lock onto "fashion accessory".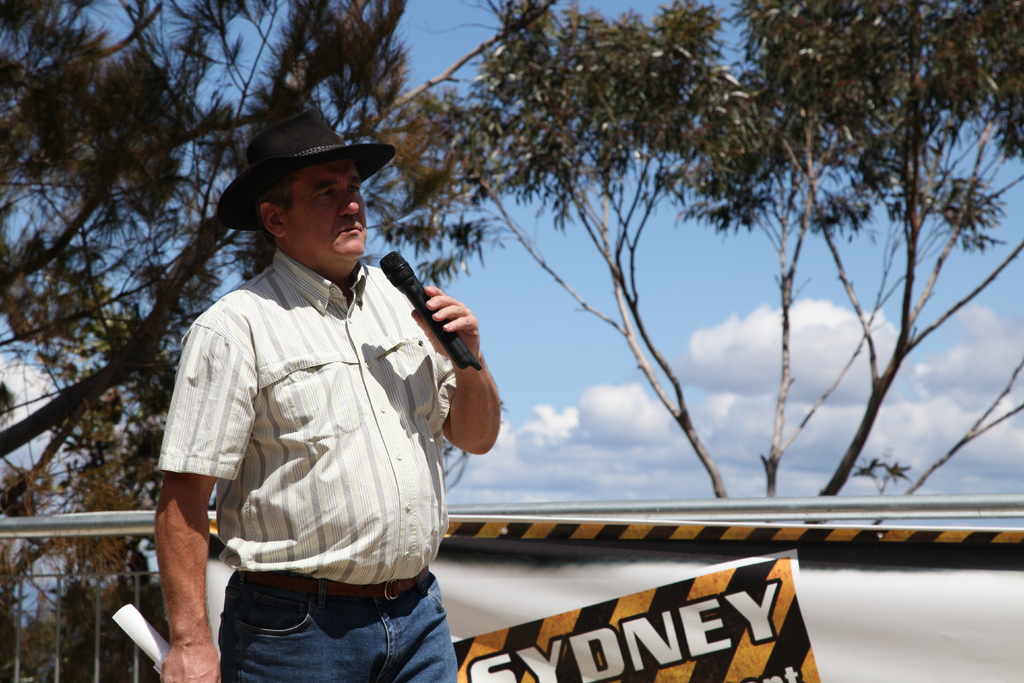
Locked: (214, 86, 394, 231).
